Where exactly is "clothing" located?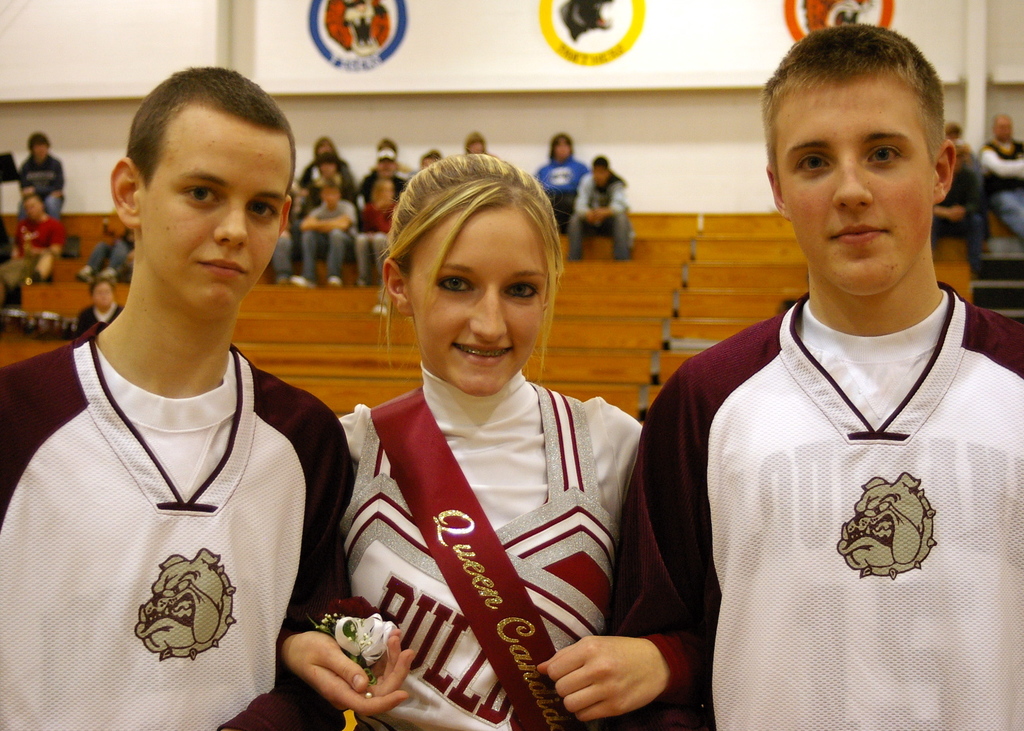
Its bounding box is x1=402, y1=167, x2=416, y2=183.
